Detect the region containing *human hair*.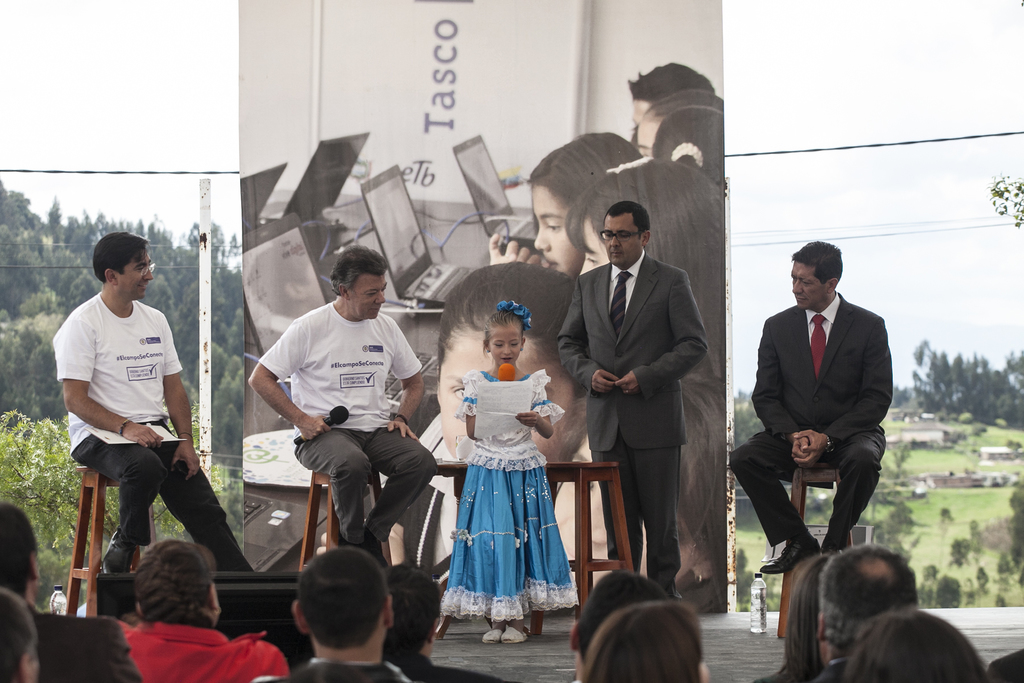
562/150/726/385.
